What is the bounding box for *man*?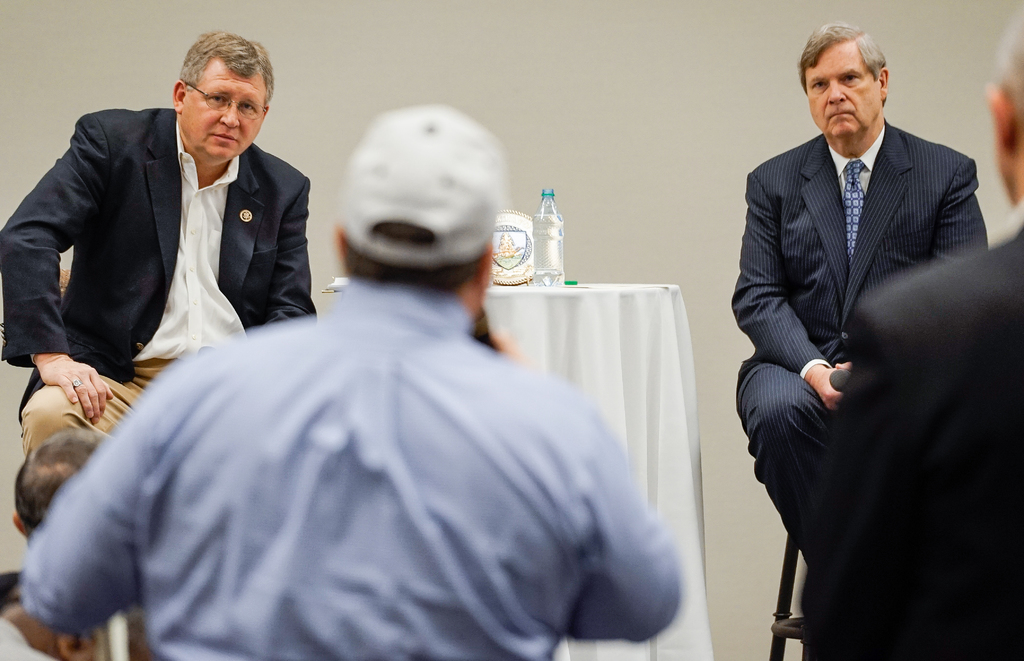
pyautogui.locateOnScreen(797, 26, 1023, 660).
